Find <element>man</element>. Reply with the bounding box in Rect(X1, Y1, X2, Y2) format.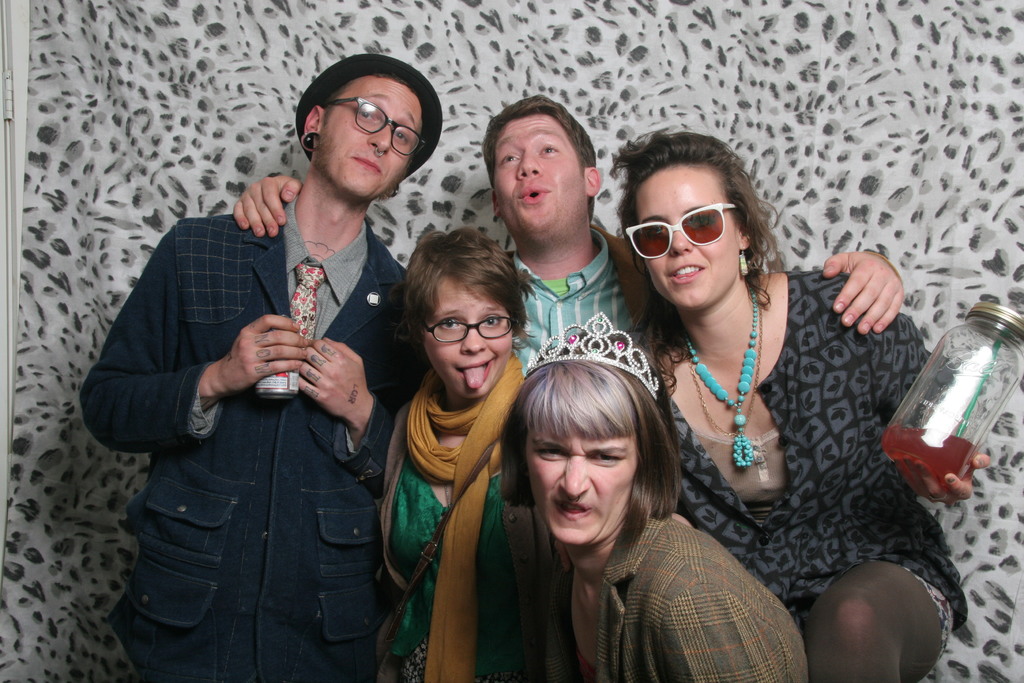
Rect(239, 93, 908, 420).
